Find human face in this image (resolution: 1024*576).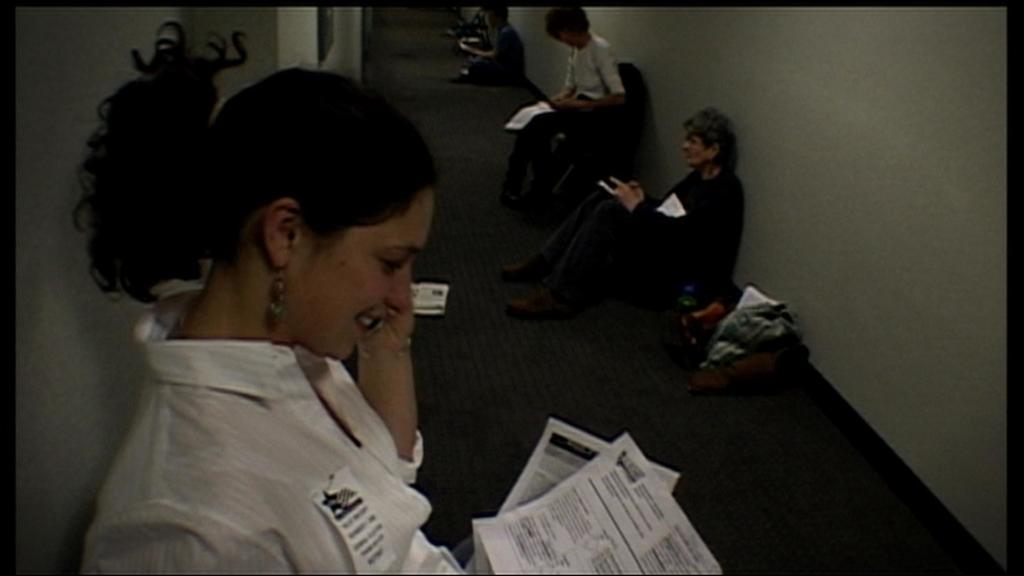
box(553, 28, 579, 47).
